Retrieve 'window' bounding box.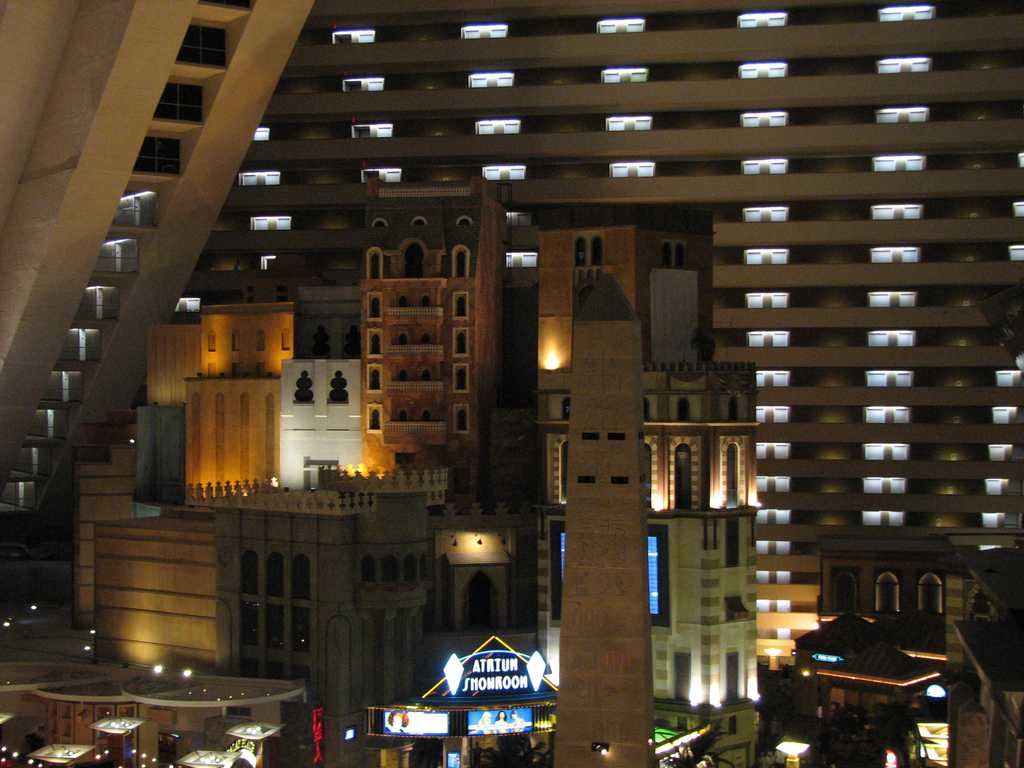
Bounding box: bbox(265, 604, 286, 648).
